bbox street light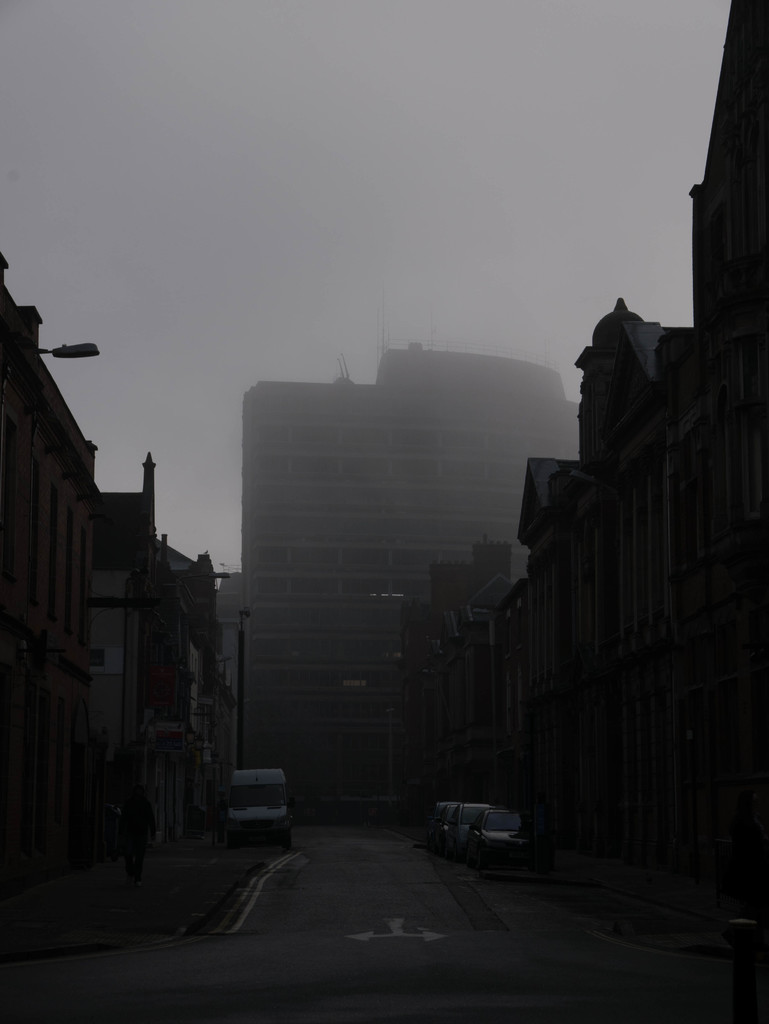
Rect(0, 338, 98, 350)
